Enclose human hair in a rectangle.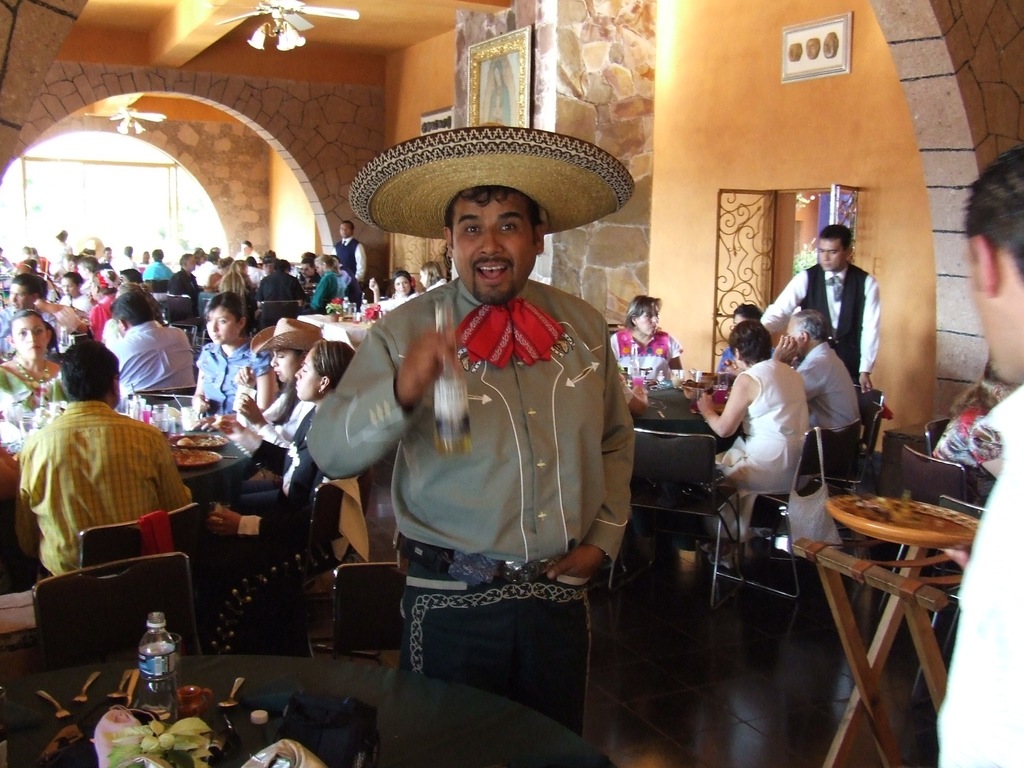
l=201, t=290, r=244, b=318.
